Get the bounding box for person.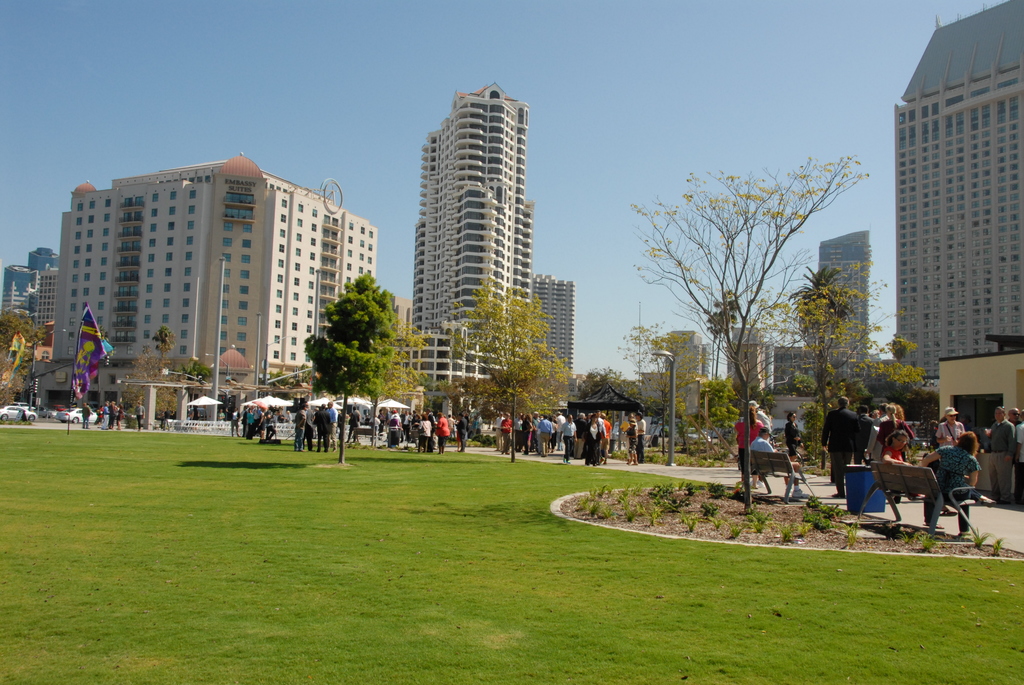
region(416, 413, 432, 452).
